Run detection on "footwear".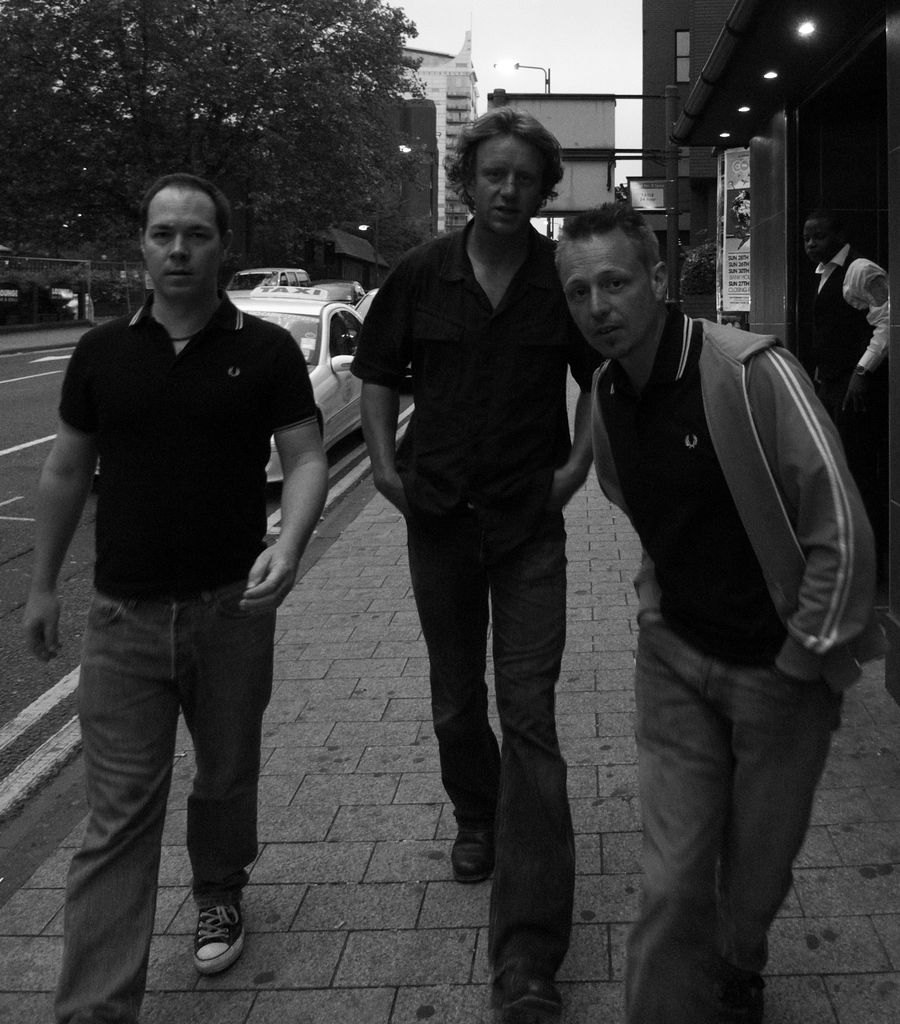
Result: Rect(165, 873, 247, 987).
